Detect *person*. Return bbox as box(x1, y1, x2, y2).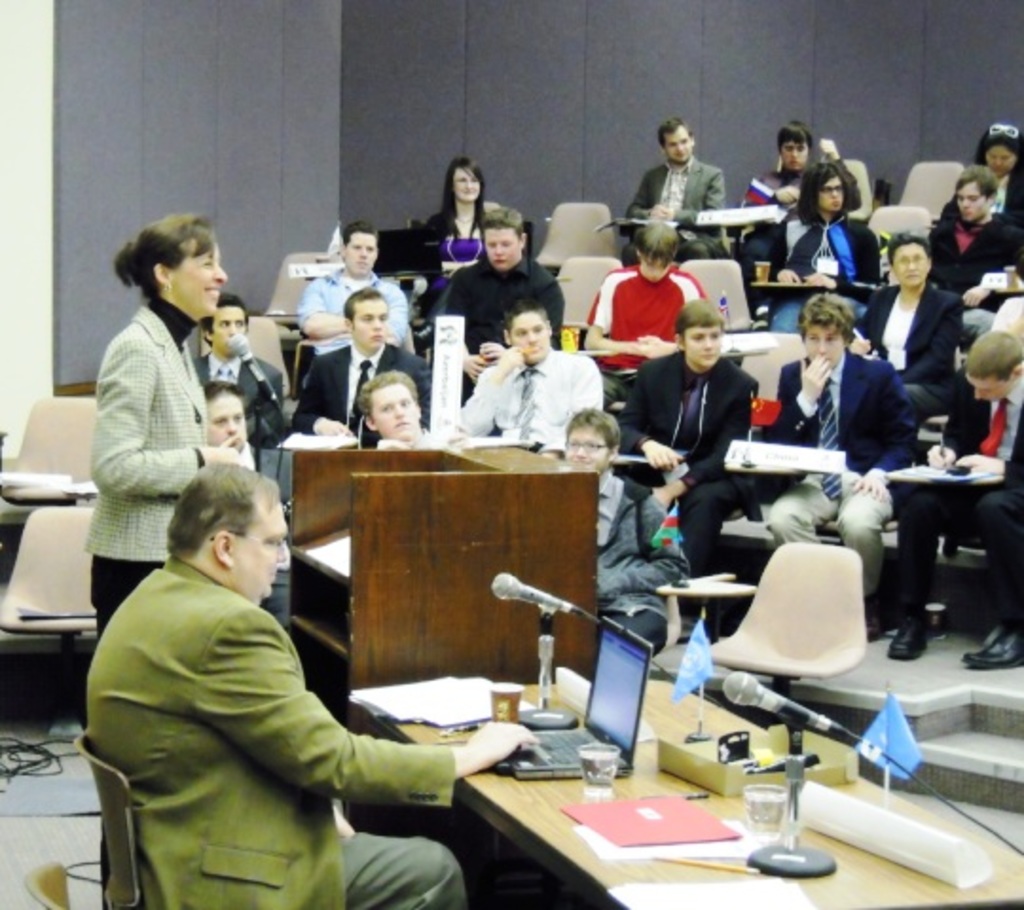
box(846, 229, 961, 391).
